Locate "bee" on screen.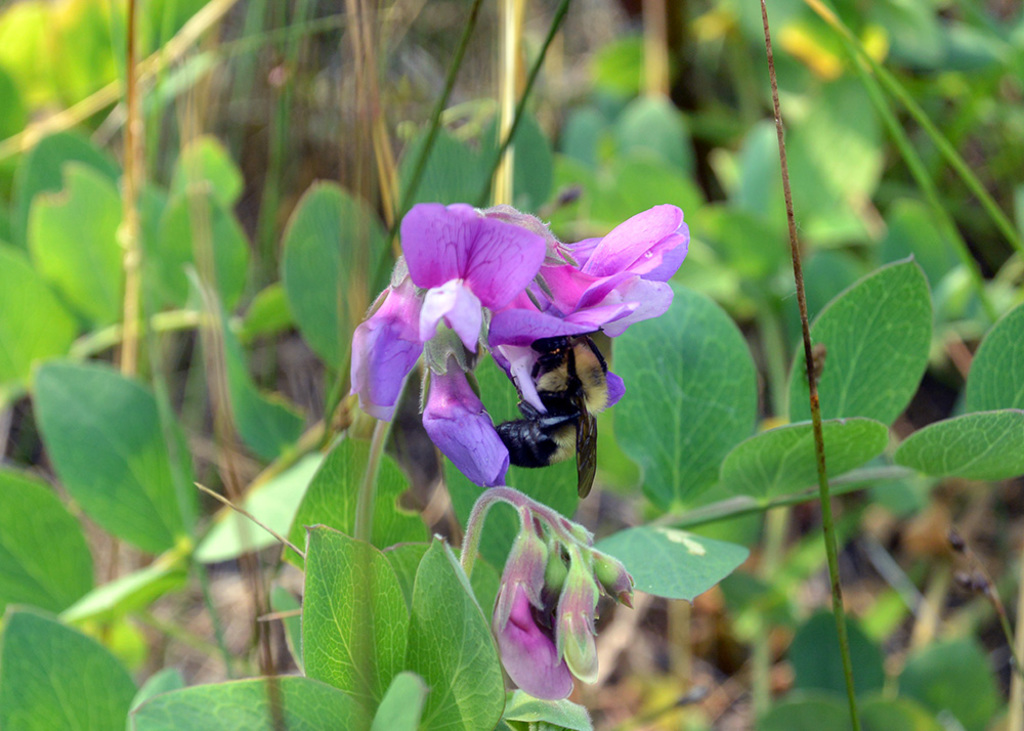
On screen at [left=494, top=316, right=609, bottom=504].
